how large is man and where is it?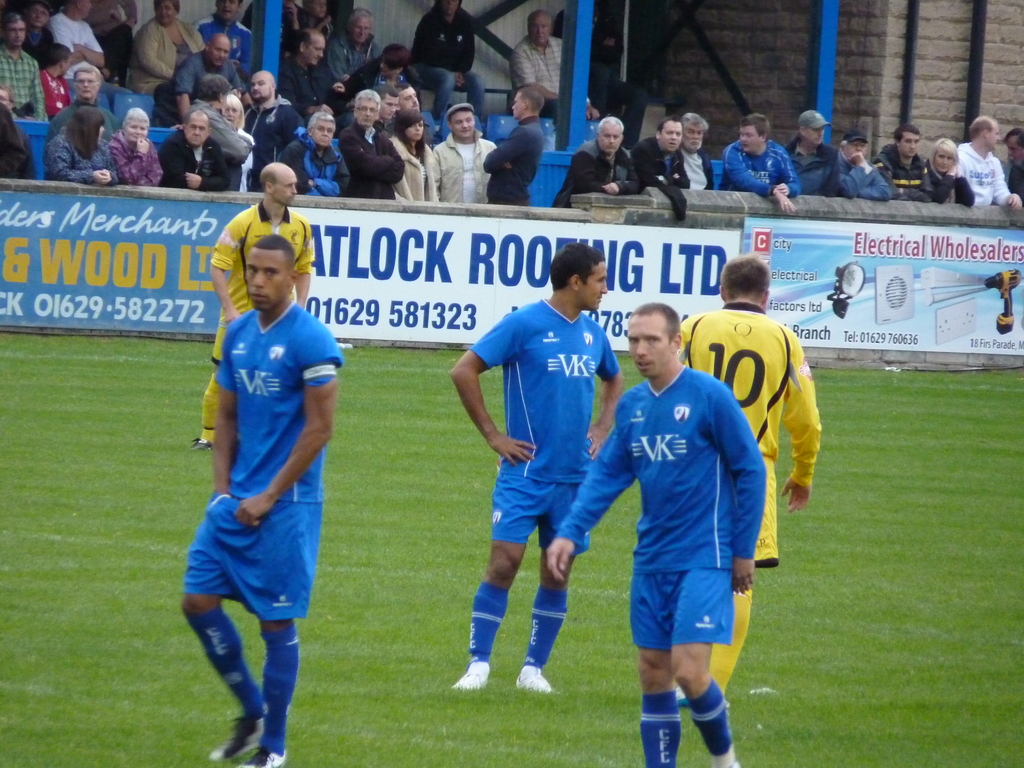
Bounding box: 444:243:619:698.
